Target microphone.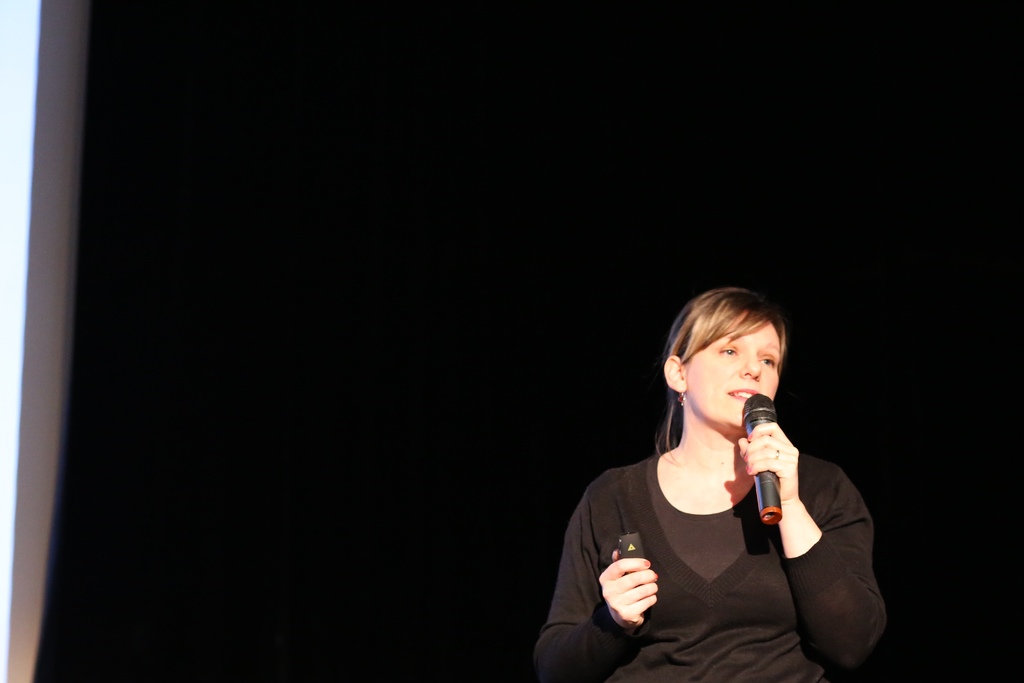
Target region: 743, 390, 785, 527.
